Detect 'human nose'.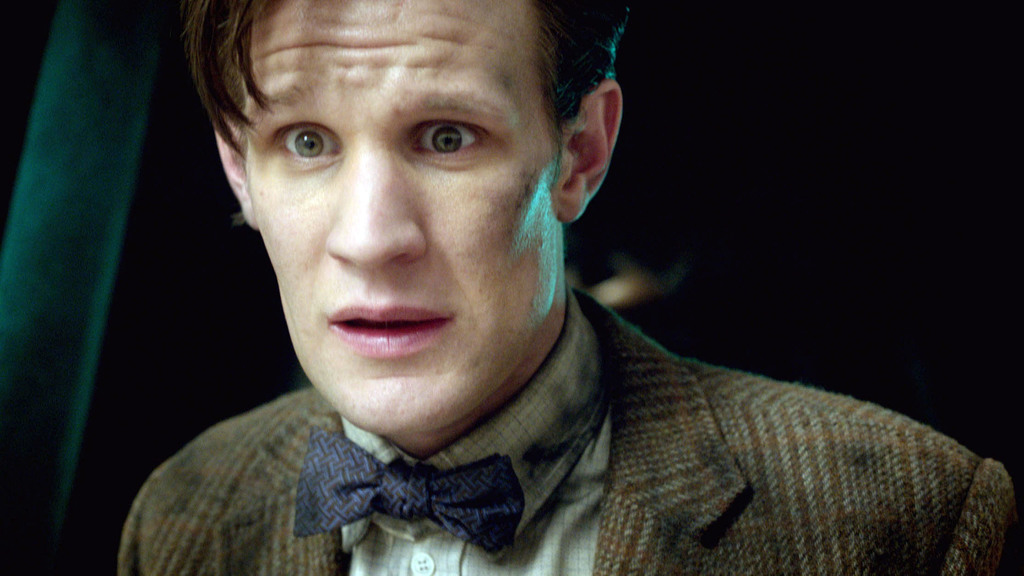
Detected at 326/138/430/268.
